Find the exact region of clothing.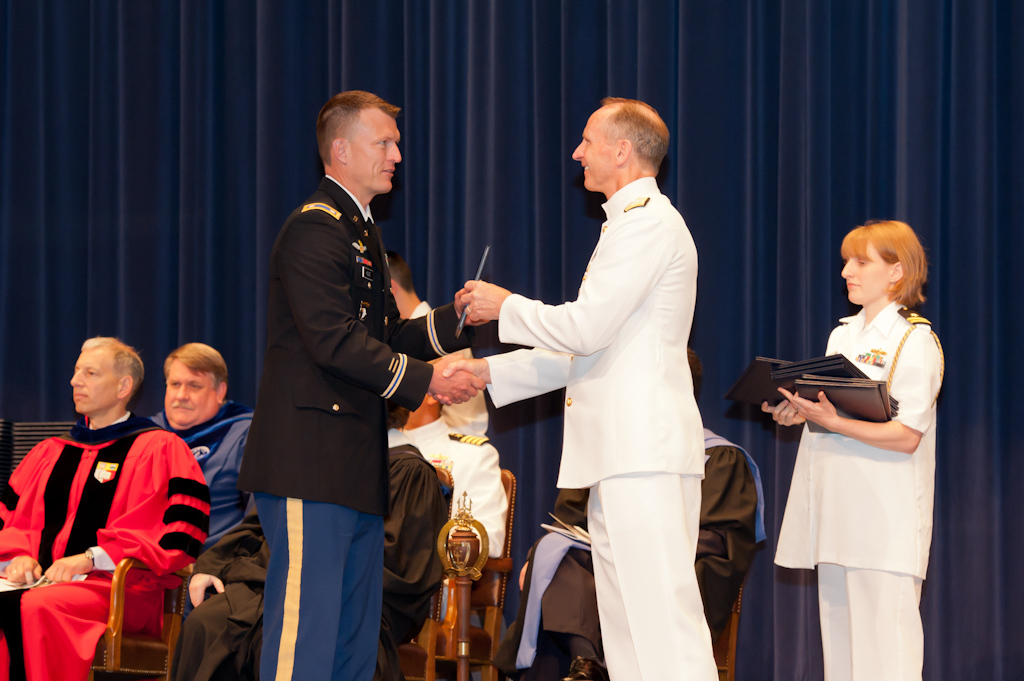
Exact region: bbox=(240, 171, 473, 680).
